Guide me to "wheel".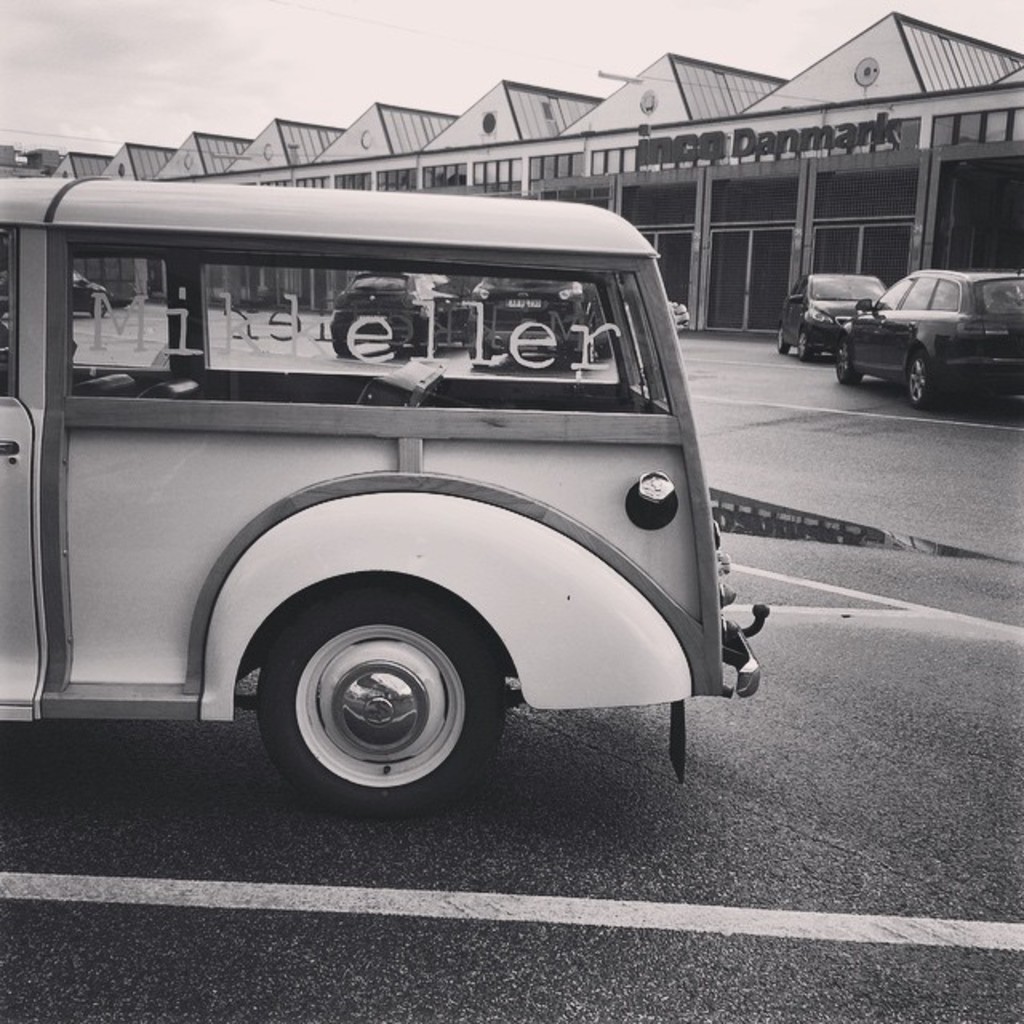
Guidance: Rect(794, 326, 818, 354).
